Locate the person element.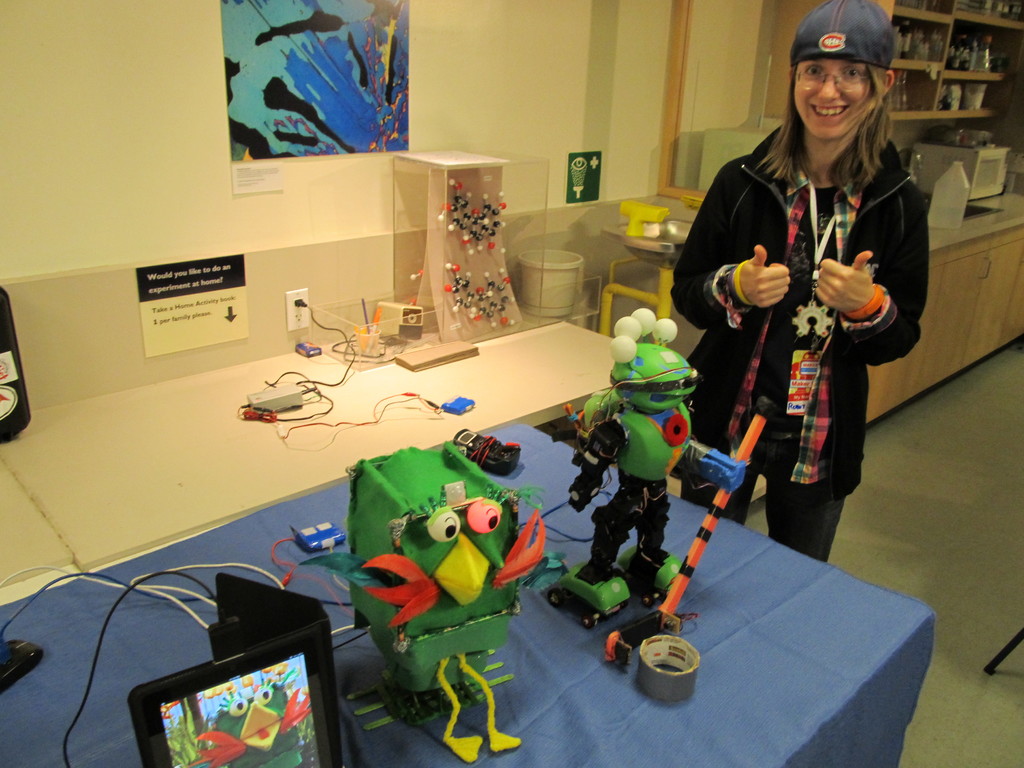
Element bbox: 668,0,929,564.
